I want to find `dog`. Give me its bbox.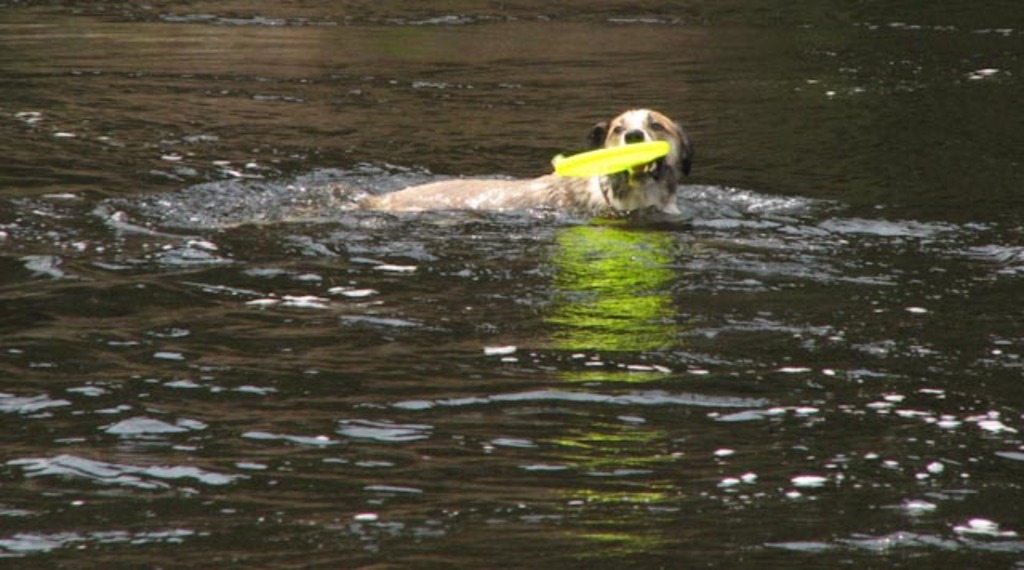
336,107,699,219.
